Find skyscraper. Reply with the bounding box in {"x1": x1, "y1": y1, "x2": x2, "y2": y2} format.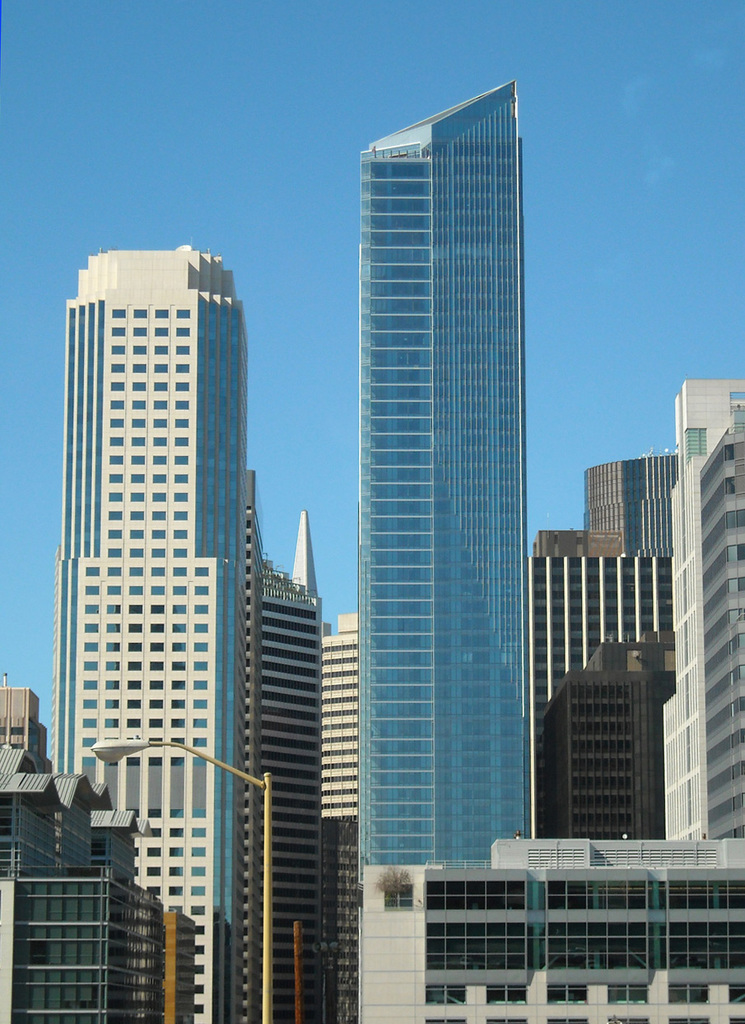
{"x1": 319, "y1": 603, "x2": 362, "y2": 1023}.
